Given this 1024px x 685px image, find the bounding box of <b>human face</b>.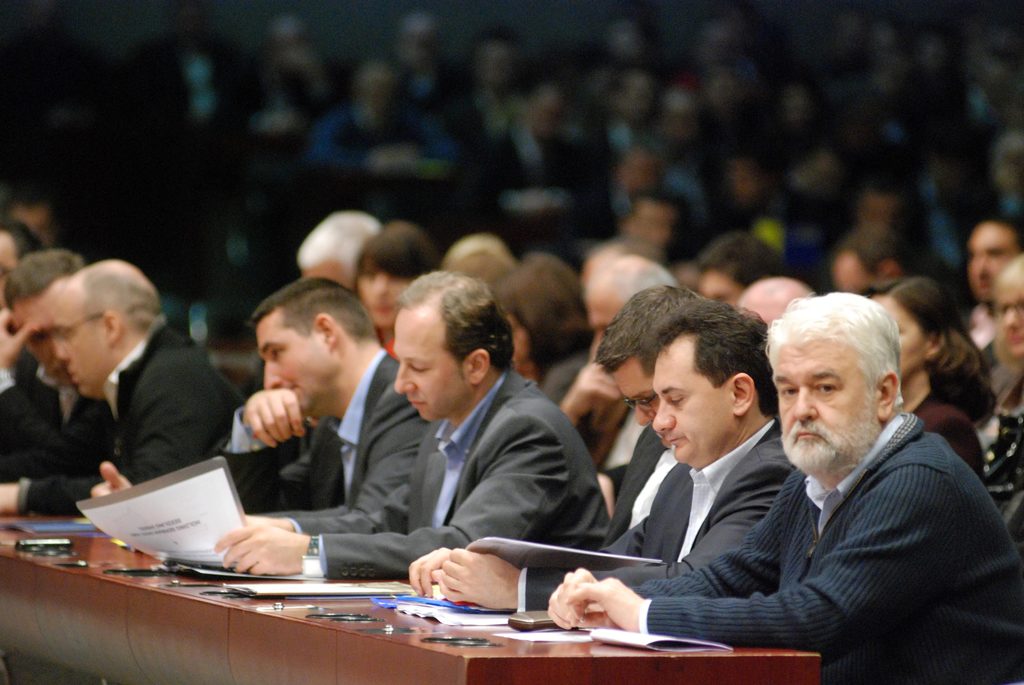
(259,329,312,414).
